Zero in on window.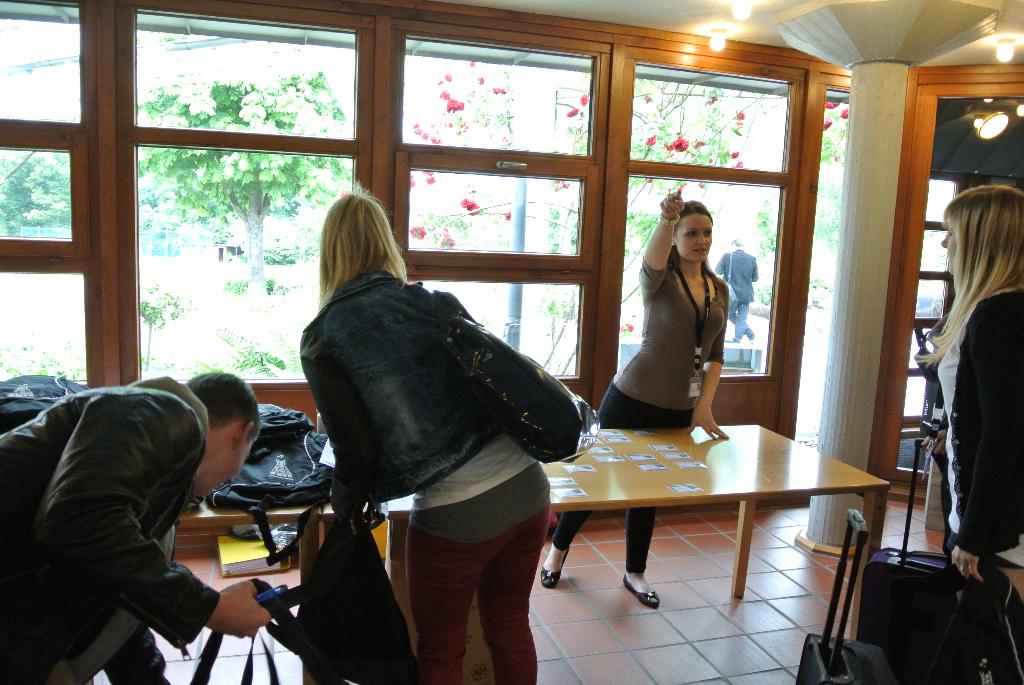
Zeroed in: [left=129, top=9, right=354, bottom=140].
